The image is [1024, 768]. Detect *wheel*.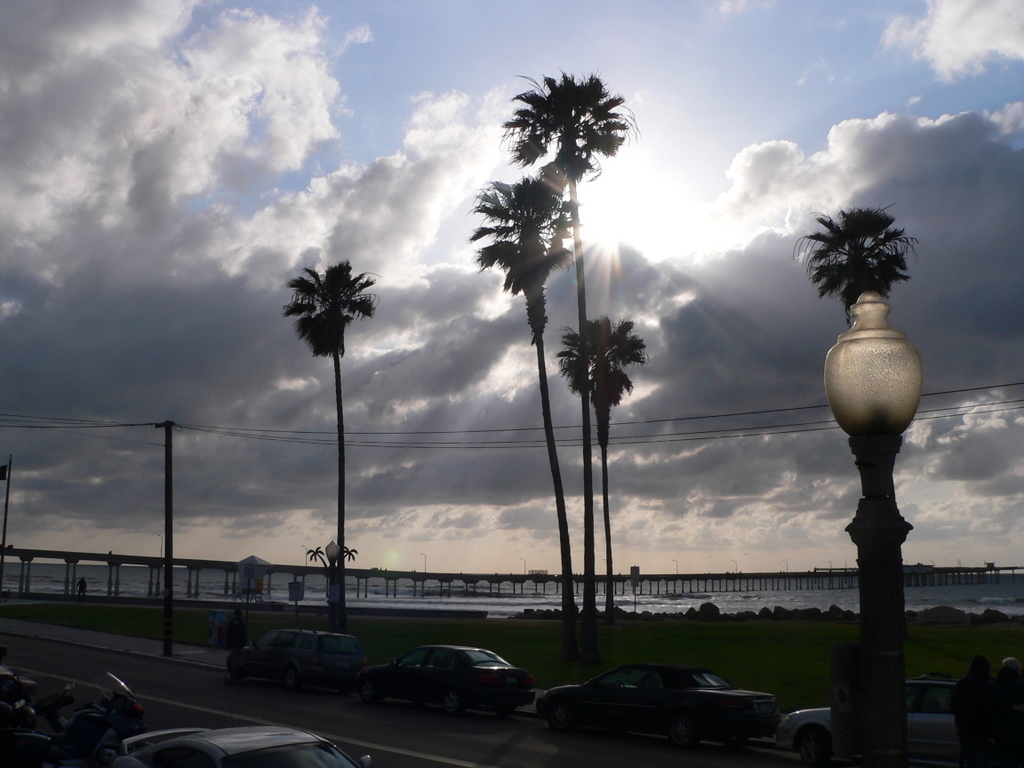
Detection: 445:692:459:713.
